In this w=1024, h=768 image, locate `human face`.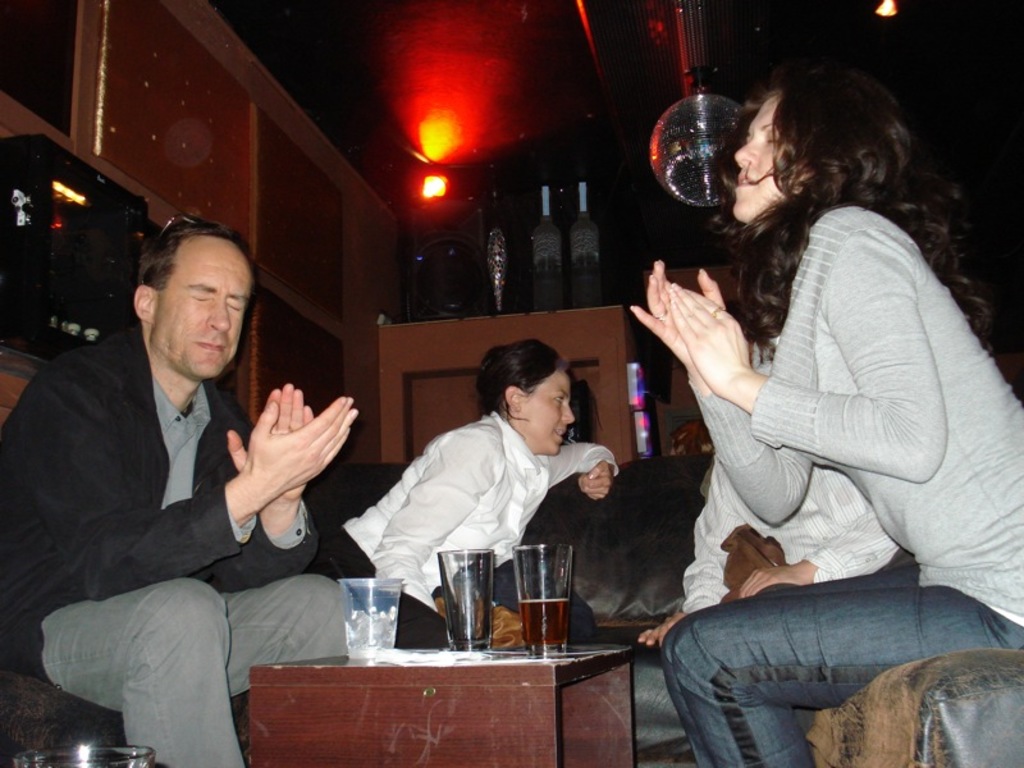
Bounding box: rect(156, 238, 247, 371).
